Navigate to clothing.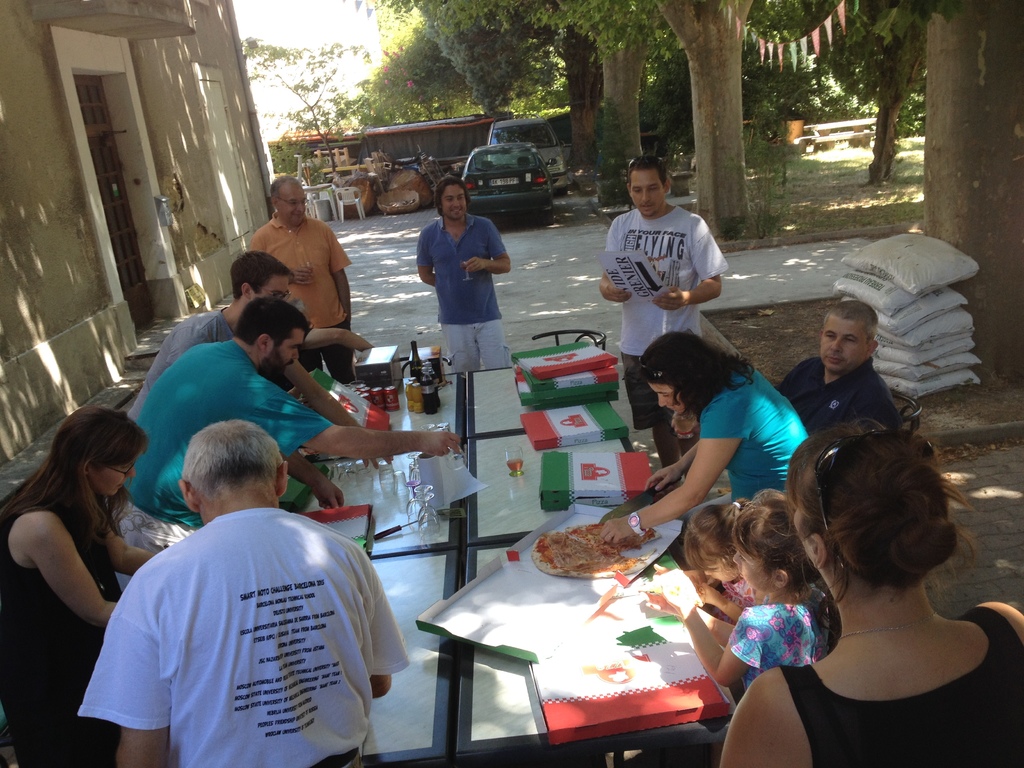
Navigation target: [596, 196, 732, 396].
